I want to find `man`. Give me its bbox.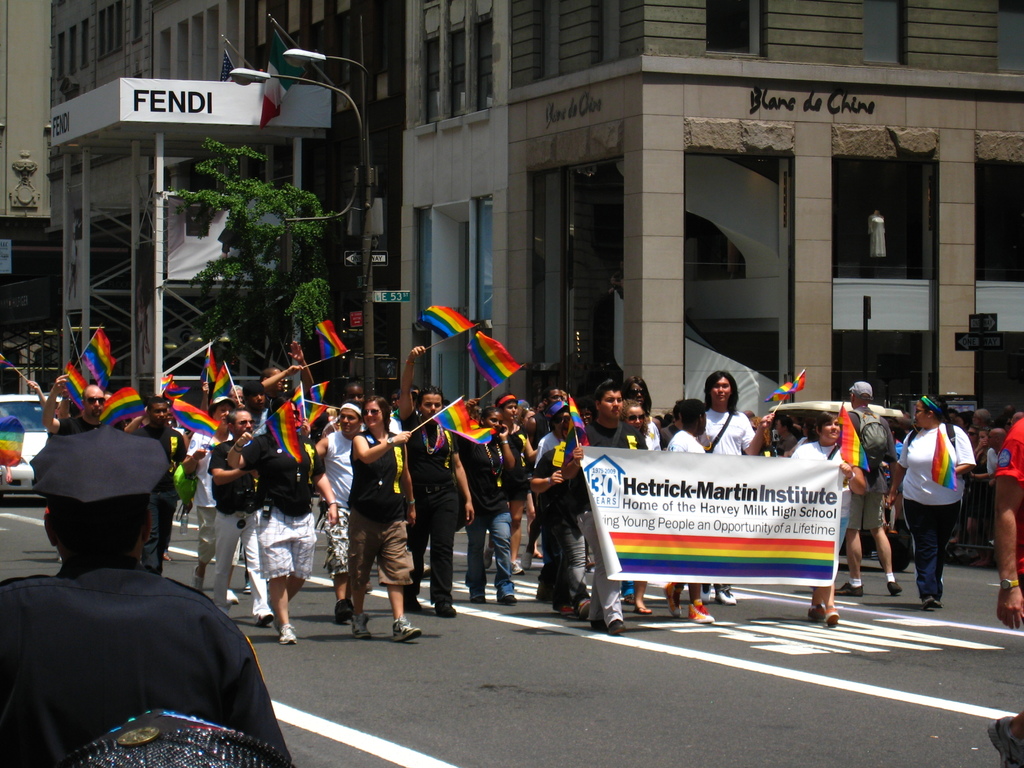
[401, 342, 479, 620].
